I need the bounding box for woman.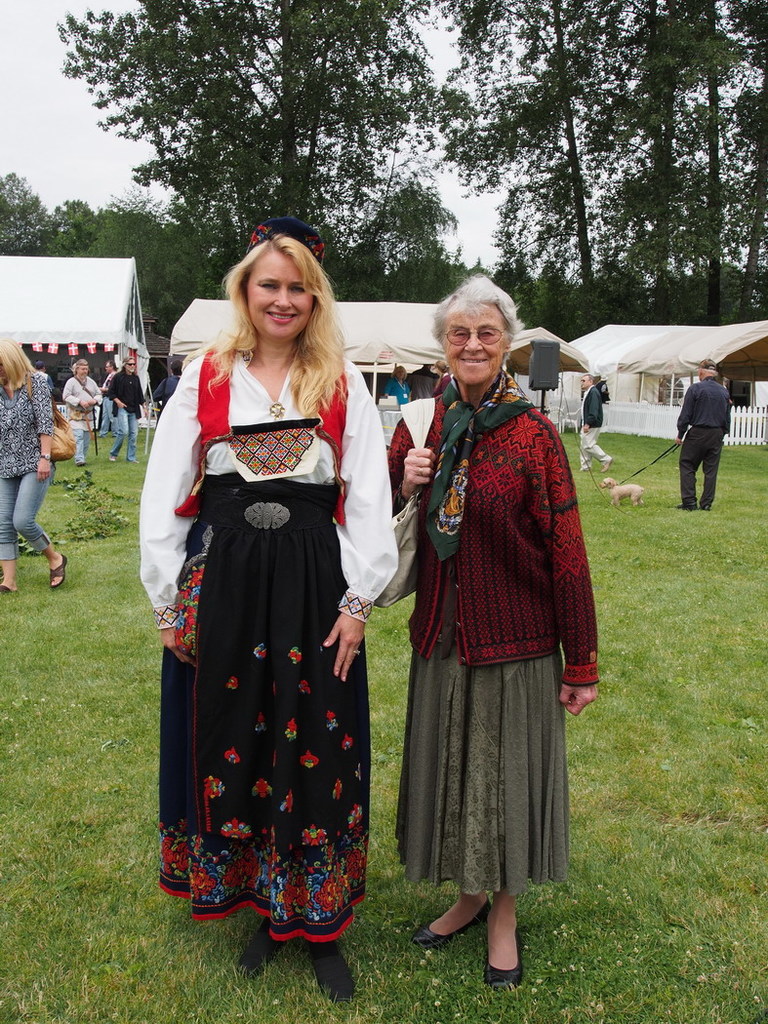
Here it is: locate(0, 335, 75, 604).
